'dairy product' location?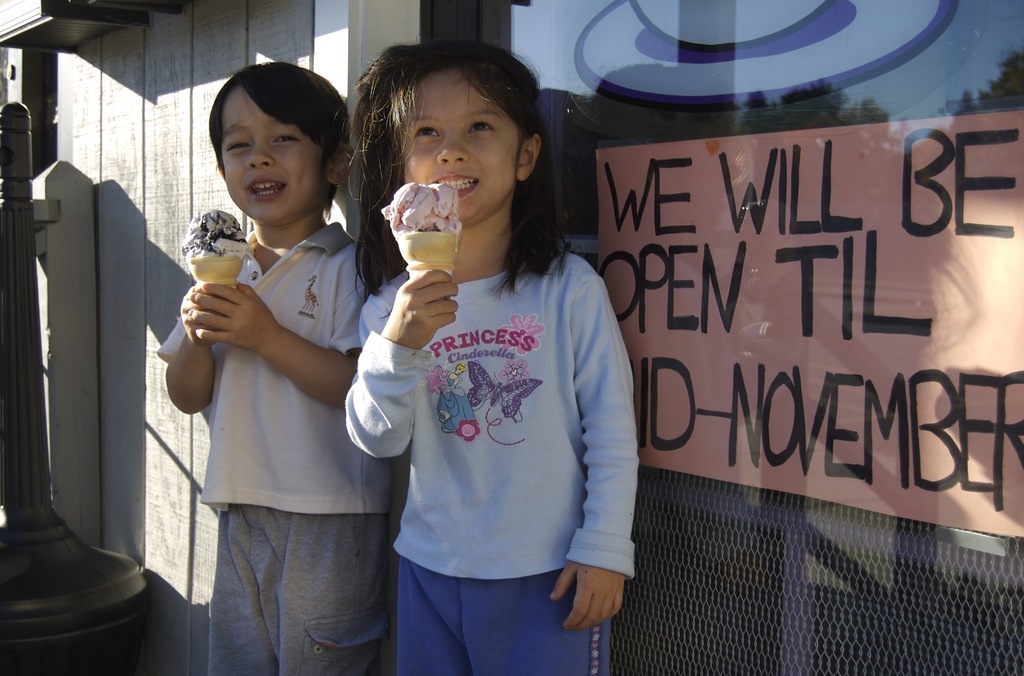
bbox=[381, 179, 463, 248]
